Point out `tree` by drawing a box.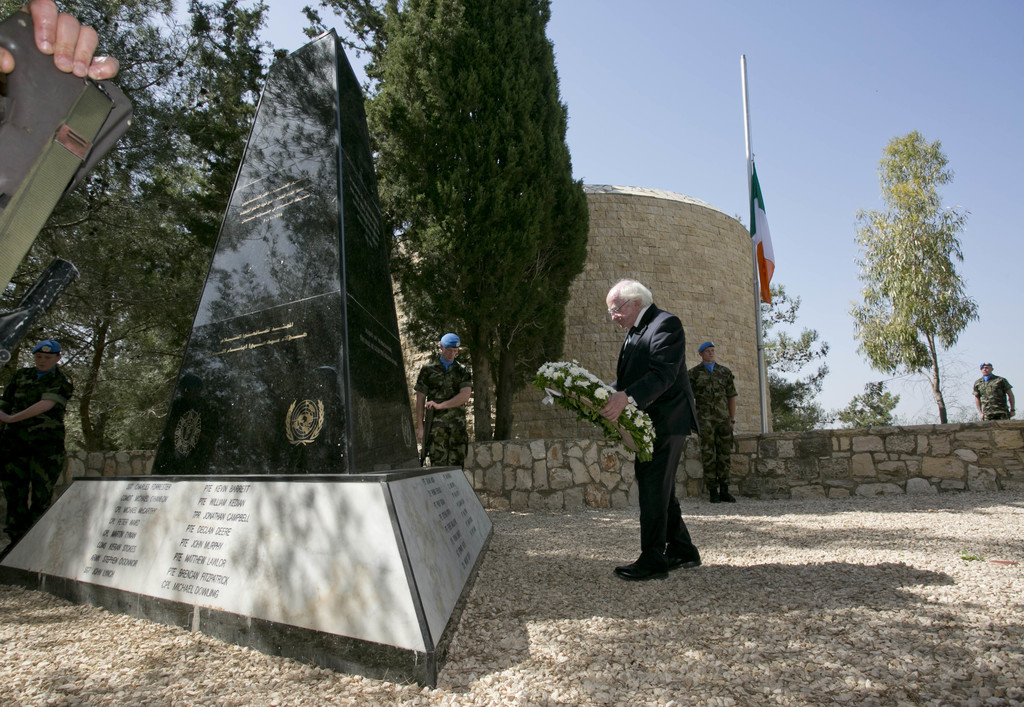
[770,277,855,441].
